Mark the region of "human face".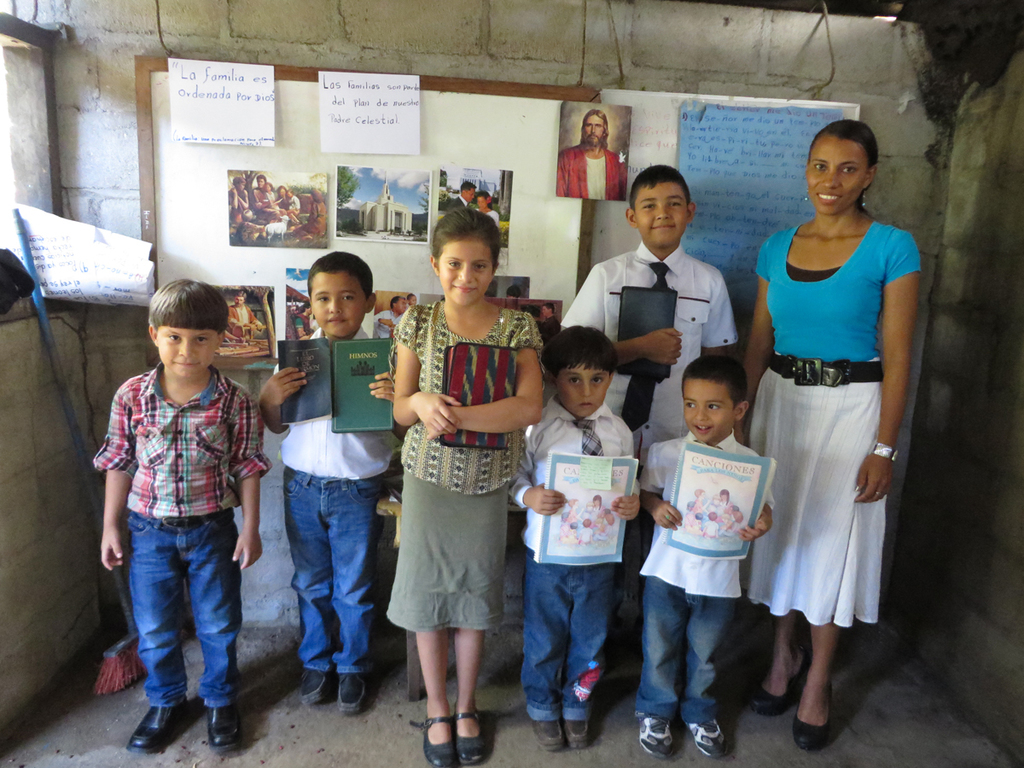
Region: 306, 276, 363, 330.
